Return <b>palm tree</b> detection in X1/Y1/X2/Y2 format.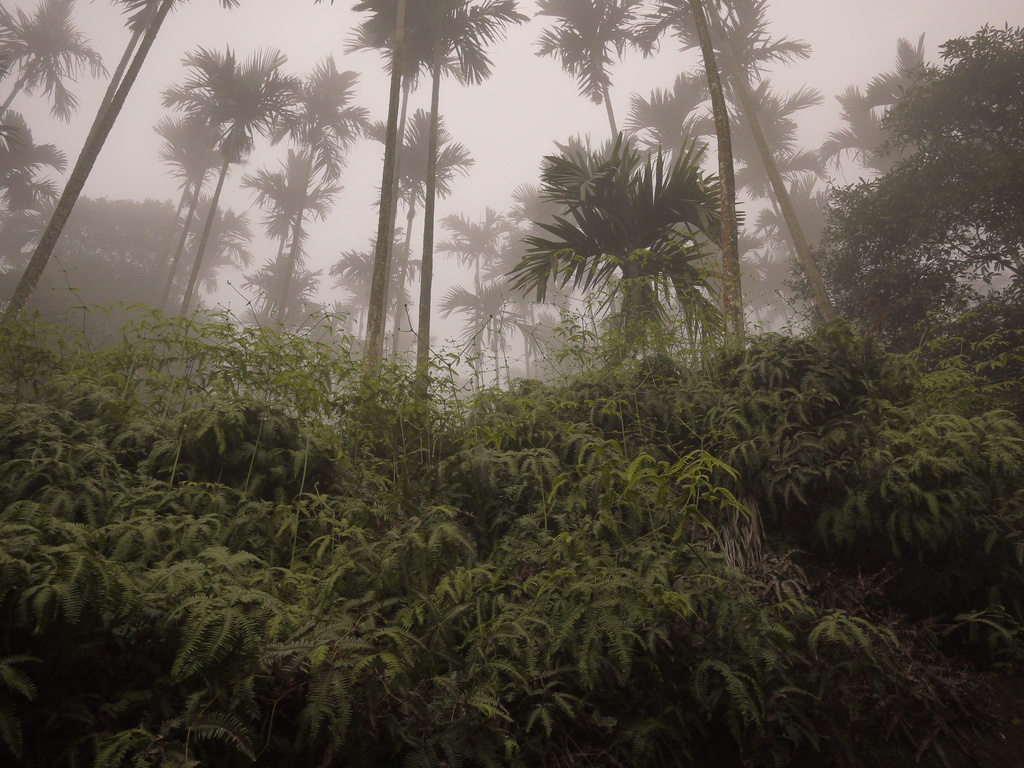
162/204/235/347.
